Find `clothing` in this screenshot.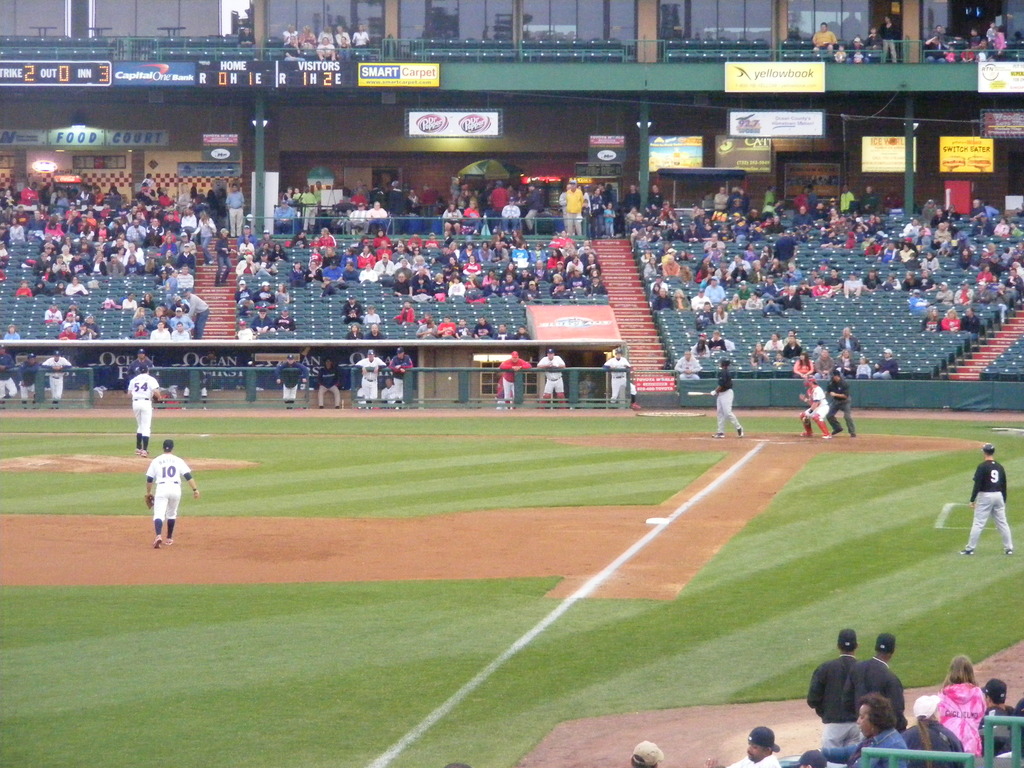
The bounding box for `clothing` is select_region(0, 355, 19, 401).
